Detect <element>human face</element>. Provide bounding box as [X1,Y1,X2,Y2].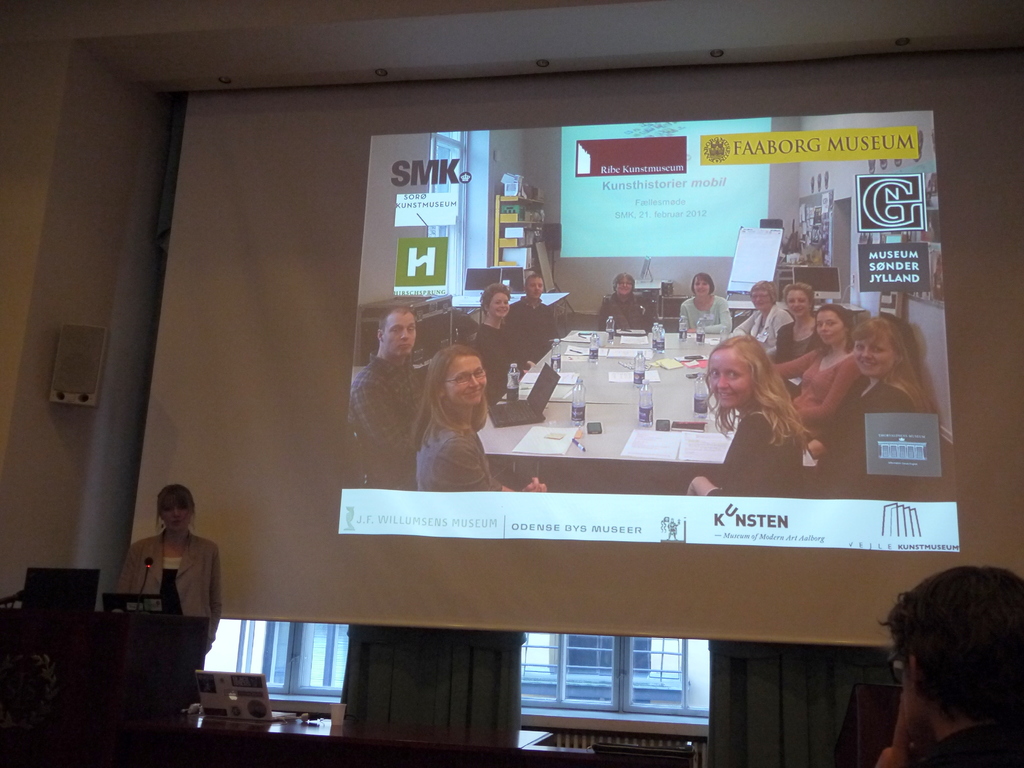
[161,504,191,534].
